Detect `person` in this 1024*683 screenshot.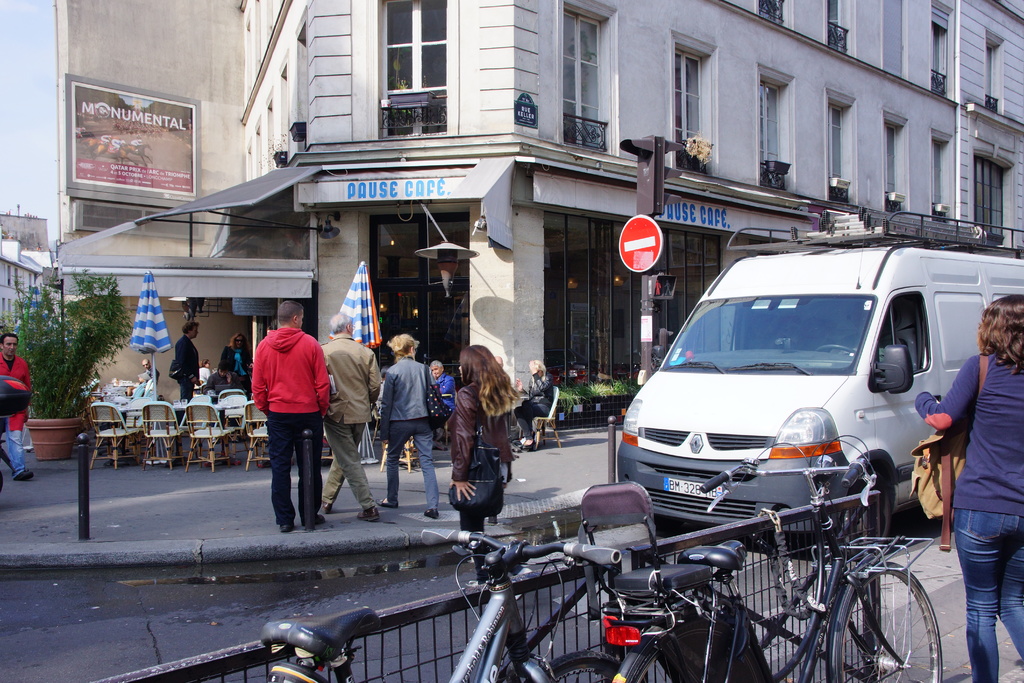
Detection: [left=376, top=329, right=444, bottom=521].
